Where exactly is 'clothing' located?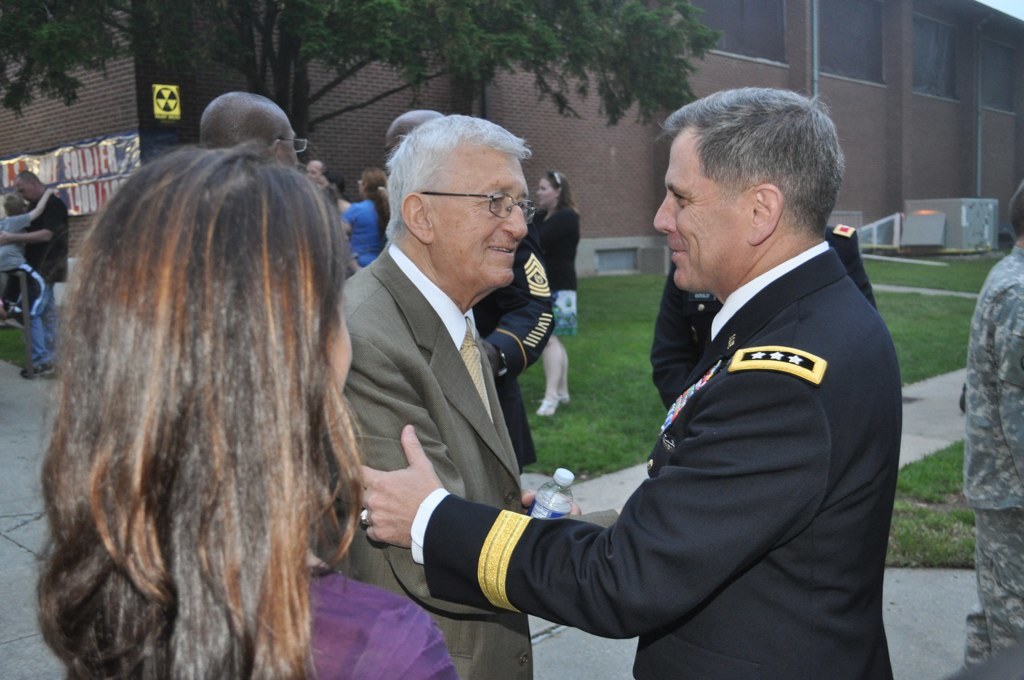
Its bounding box is BBox(313, 566, 457, 679).
